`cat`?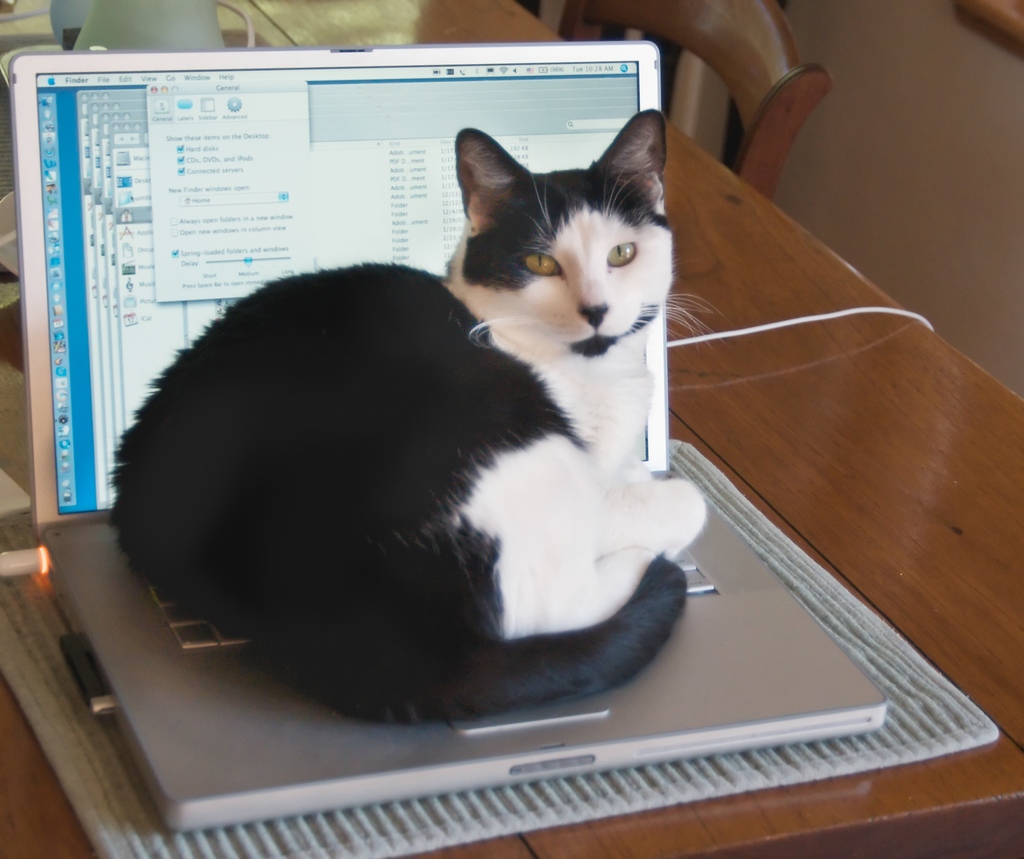
106:112:733:730
